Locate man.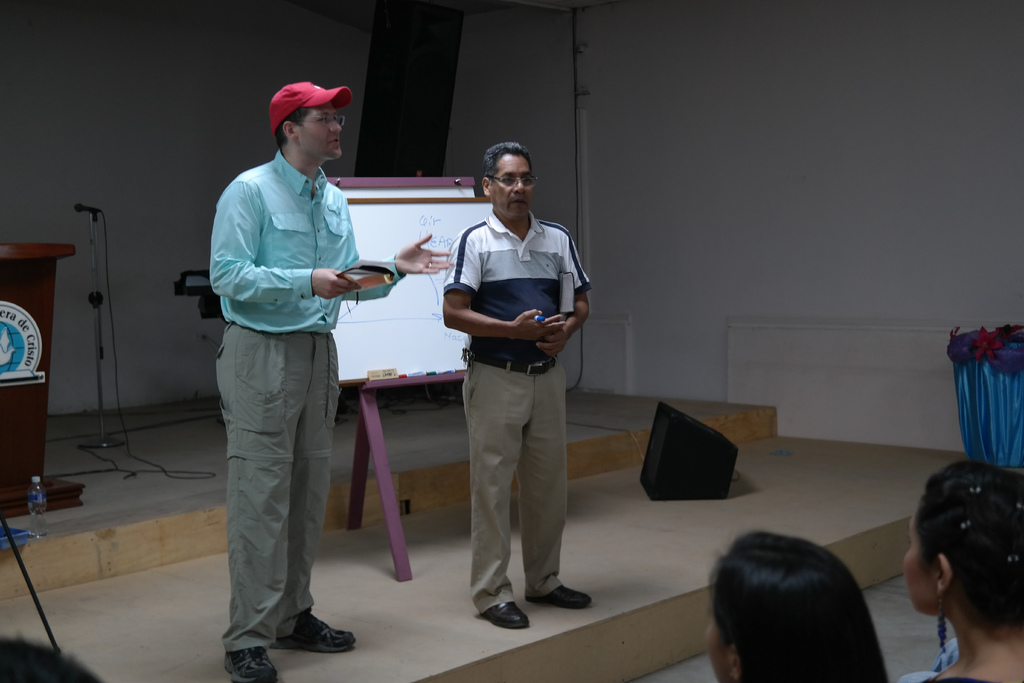
Bounding box: detection(433, 144, 596, 627).
